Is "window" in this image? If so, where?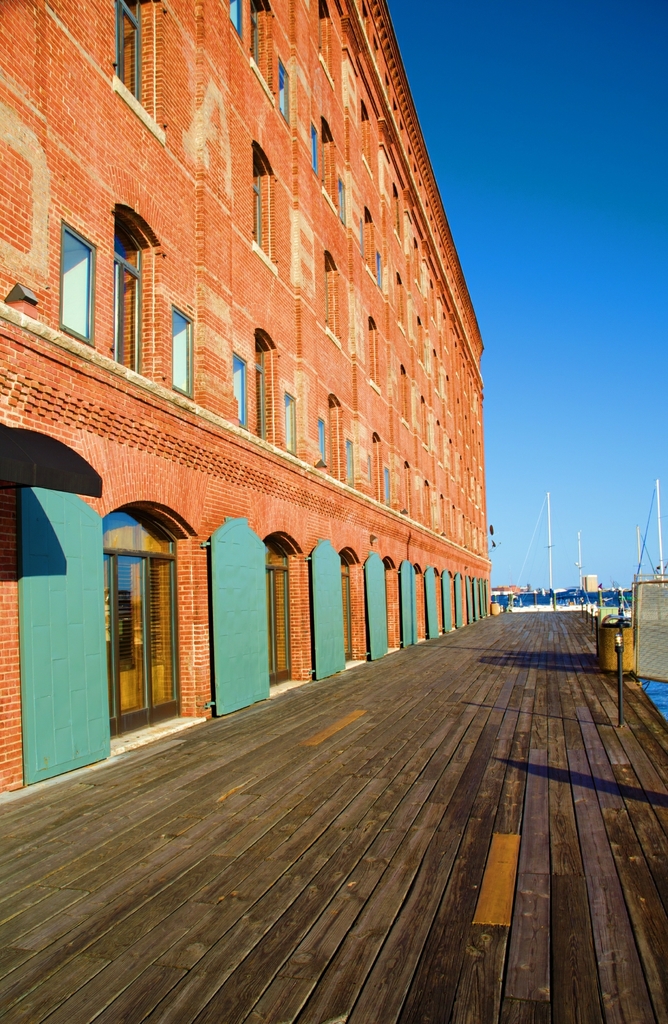
Yes, at select_region(372, 429, 386, 509).
